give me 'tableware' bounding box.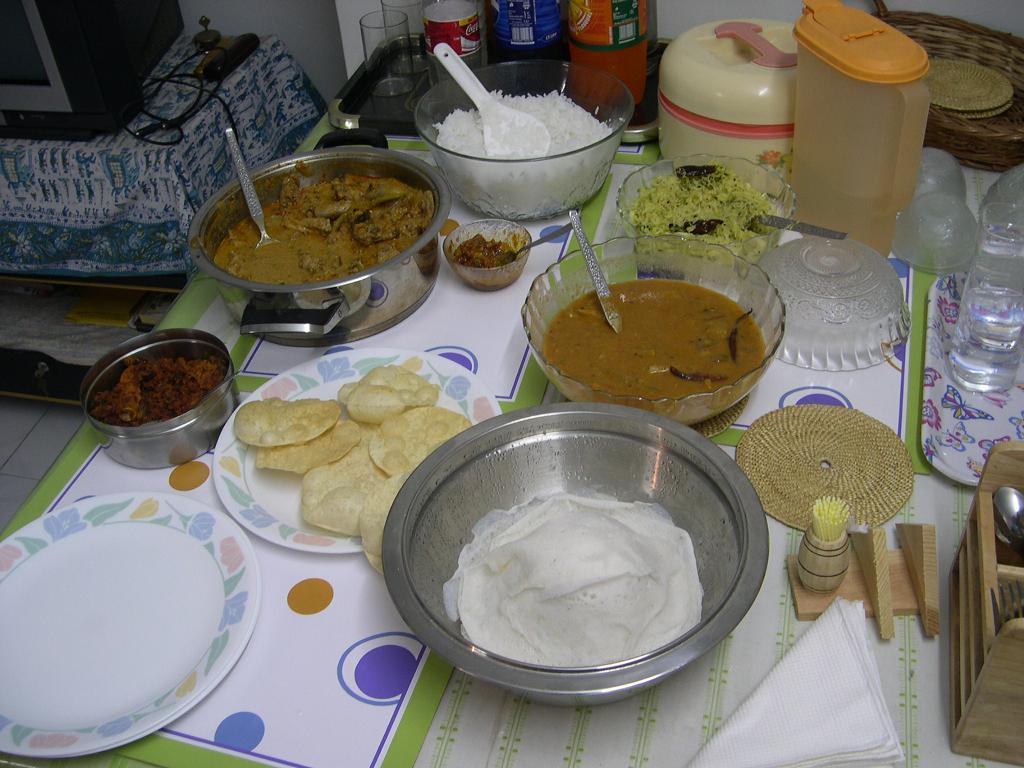
(x1=446, y1=224, x2=511, y2=298).
